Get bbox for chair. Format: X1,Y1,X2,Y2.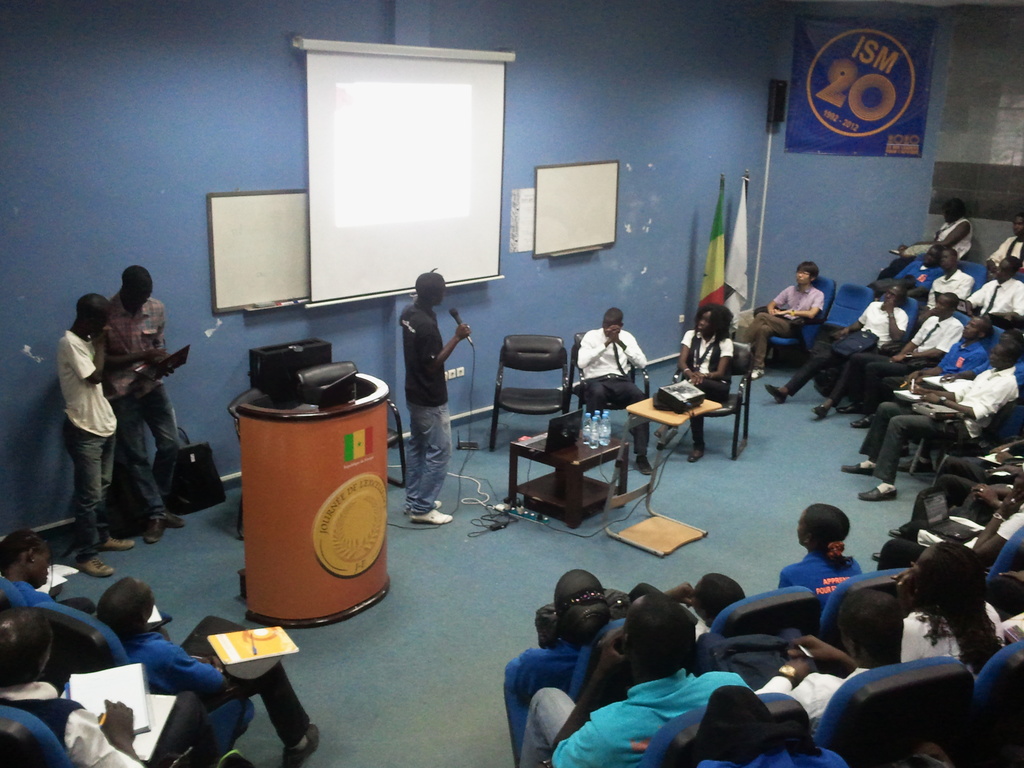
816,567,913,655.
